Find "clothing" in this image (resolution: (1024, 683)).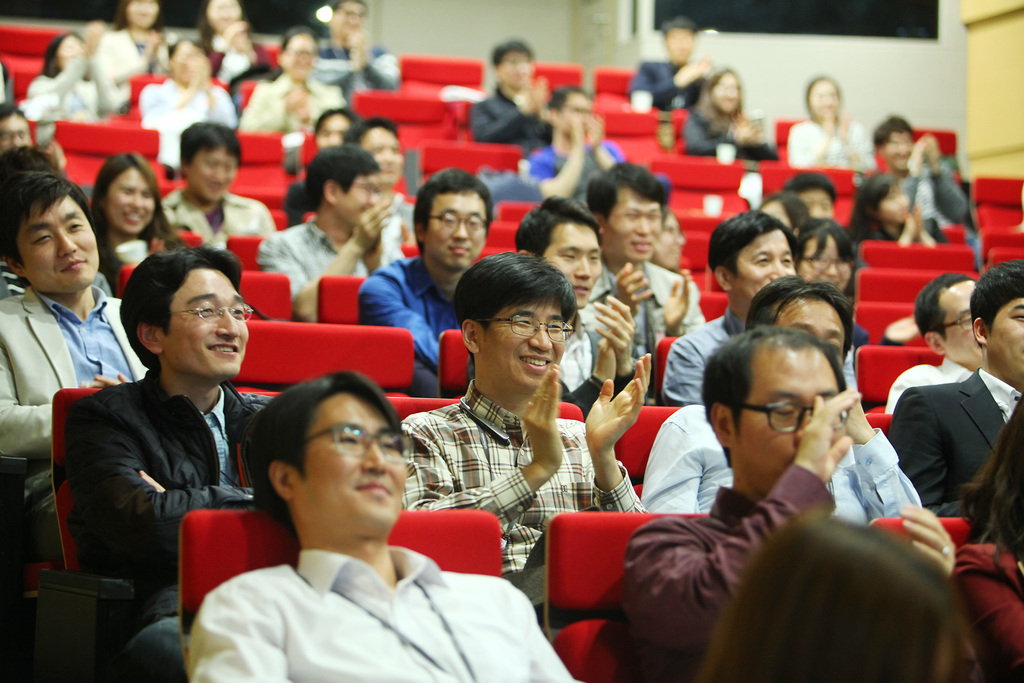
(209, 33, 283, 99).
